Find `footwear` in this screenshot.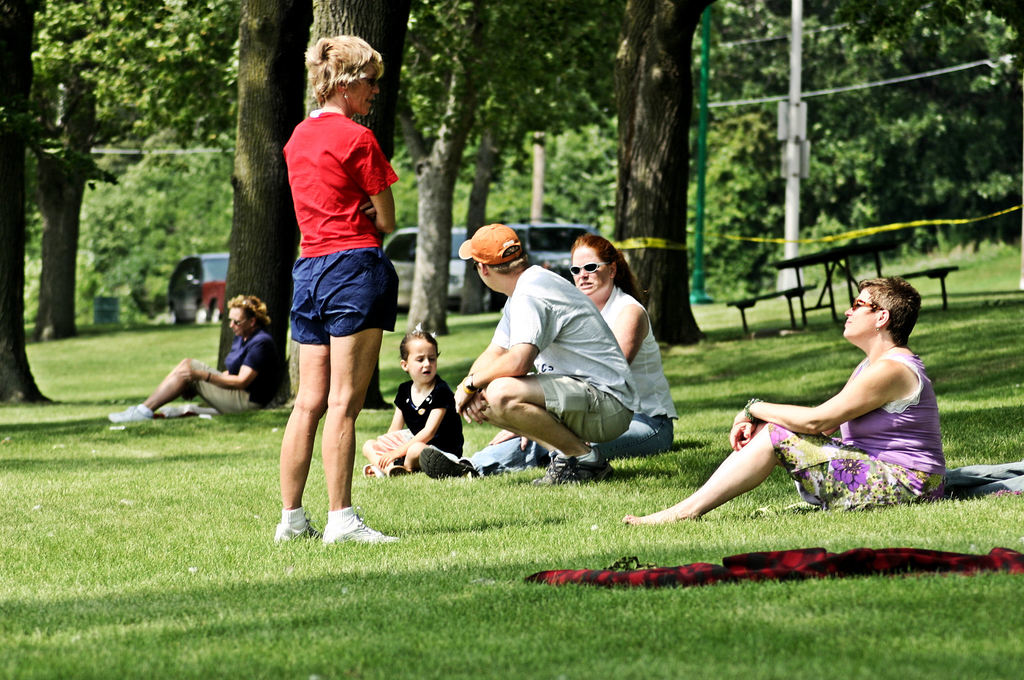
The bounding box for `footwear` is (387, 465, 412, 478).
